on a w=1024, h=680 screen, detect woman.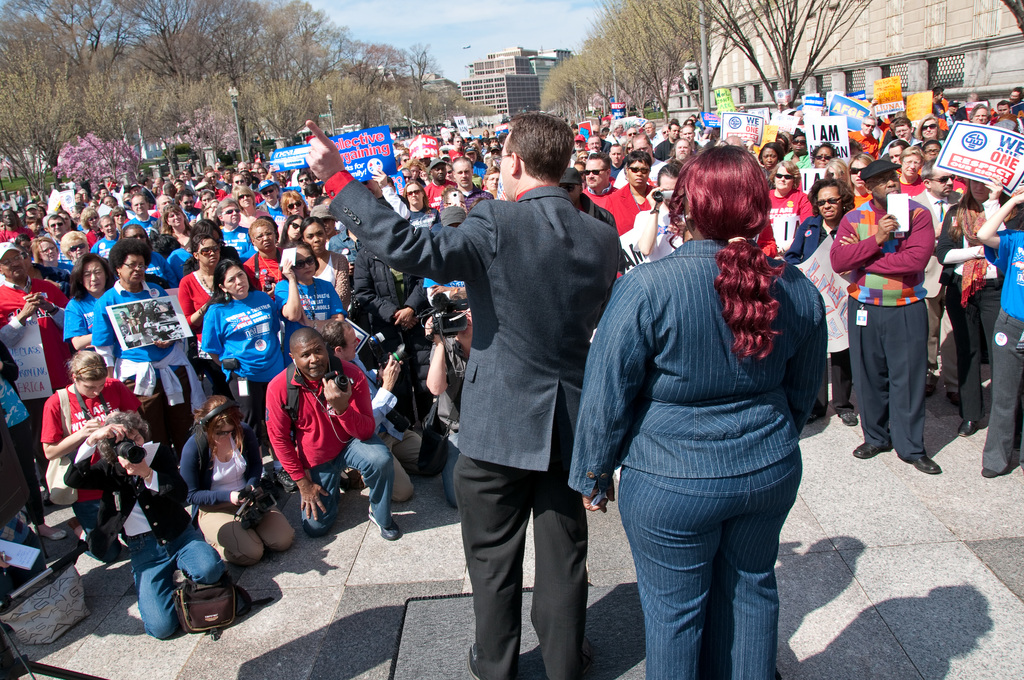
region(935, 179, 1007, 436).
